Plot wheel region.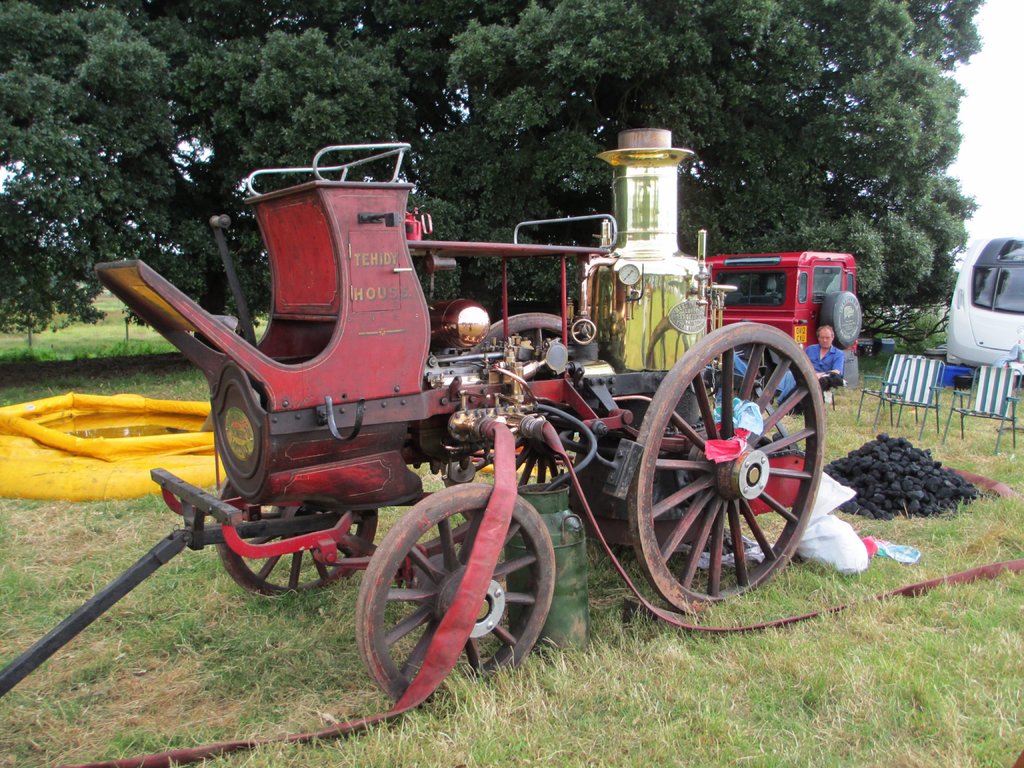
Plotted at box(215, 479, 378, 598).
